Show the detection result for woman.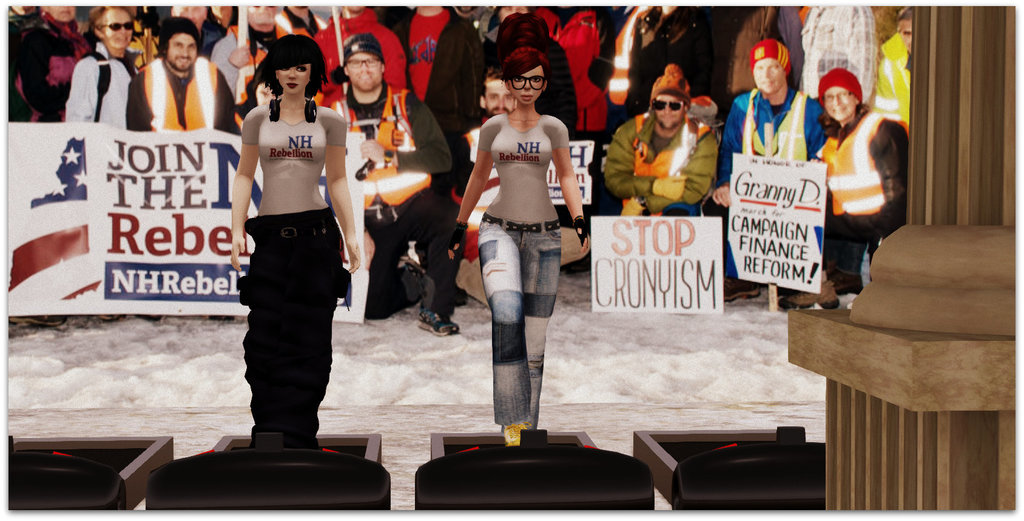
(x1=230, y1=30, x2=380, y2=456).
